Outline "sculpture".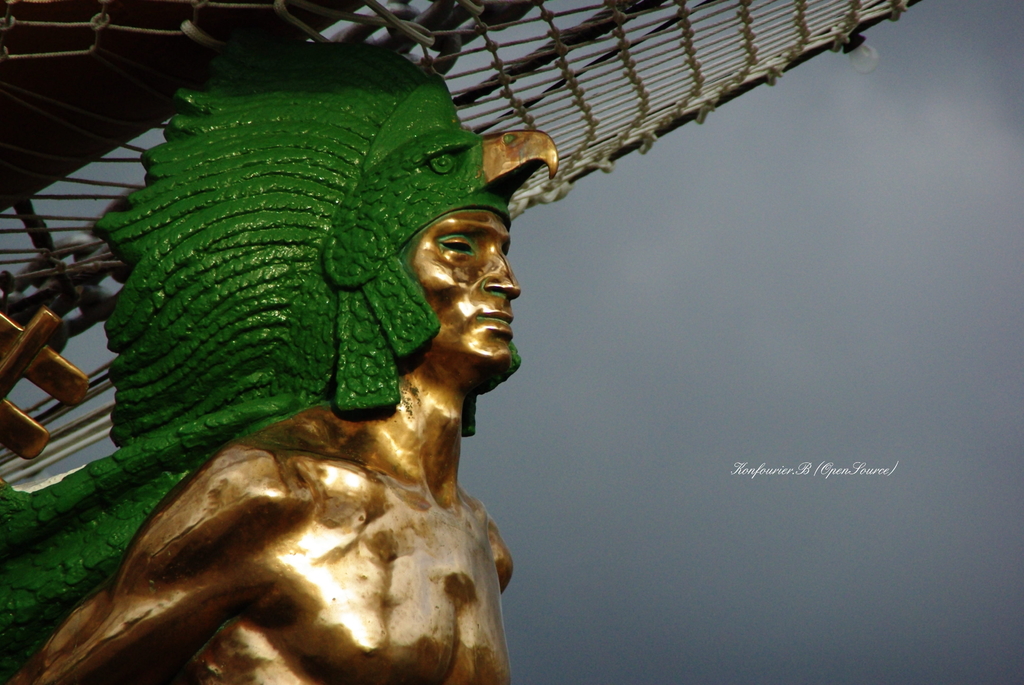
Outline: [50,51,622,675].
